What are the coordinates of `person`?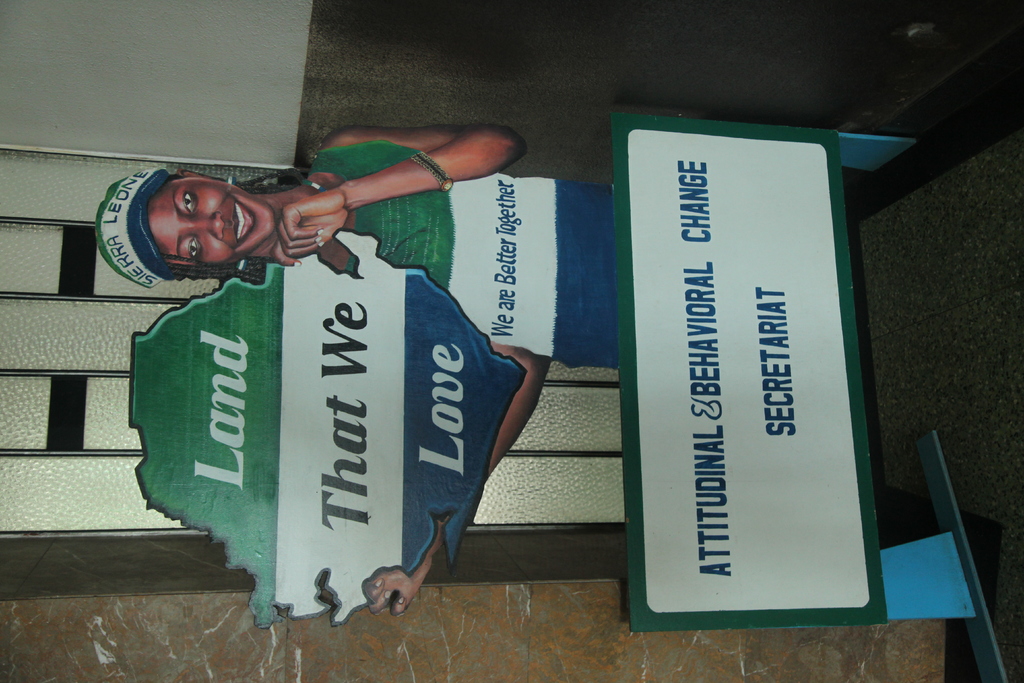
select_region(94, 123, 620, 616).
